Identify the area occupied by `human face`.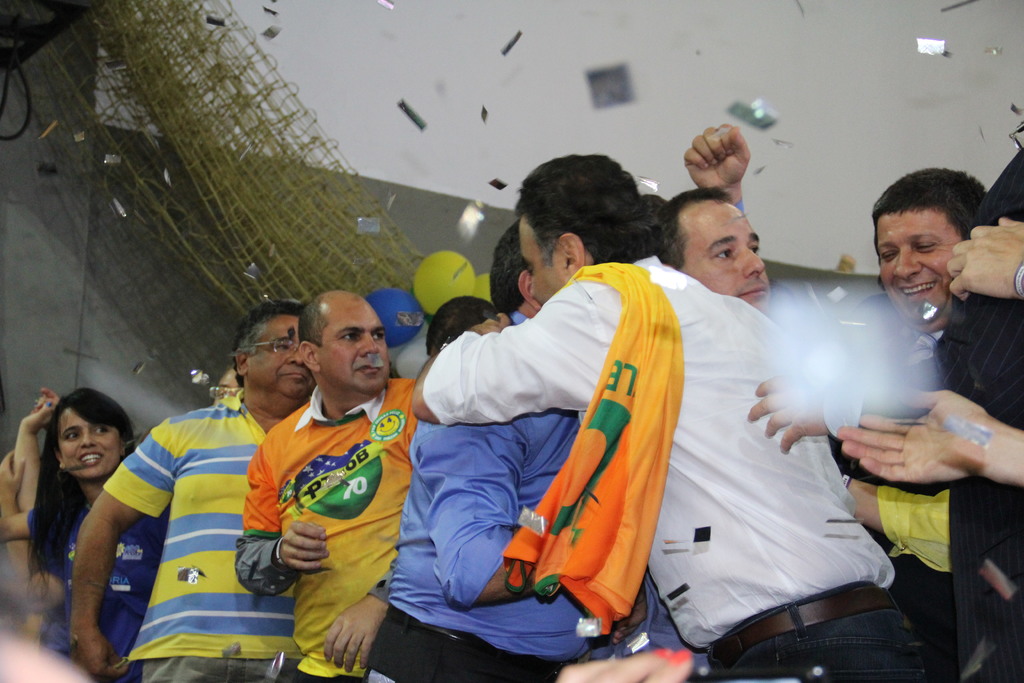
Area: {"left": 516, "top": 215, "right": 566, "bottom": 304}.
